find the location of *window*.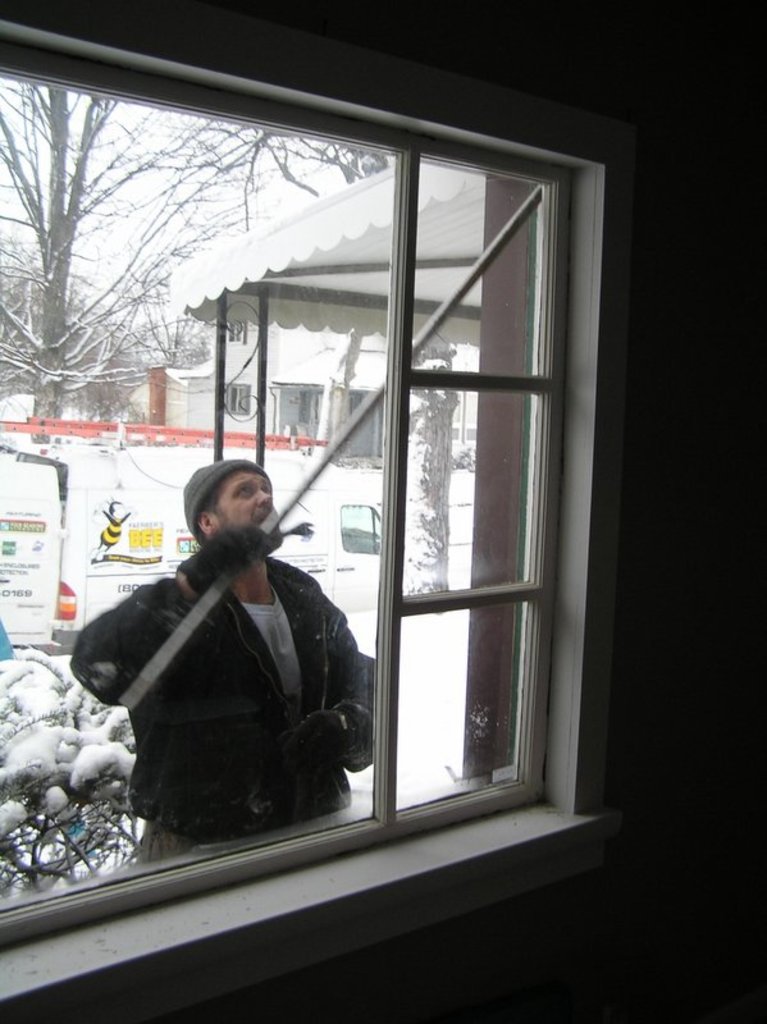
Location: (223,381,248,416).
